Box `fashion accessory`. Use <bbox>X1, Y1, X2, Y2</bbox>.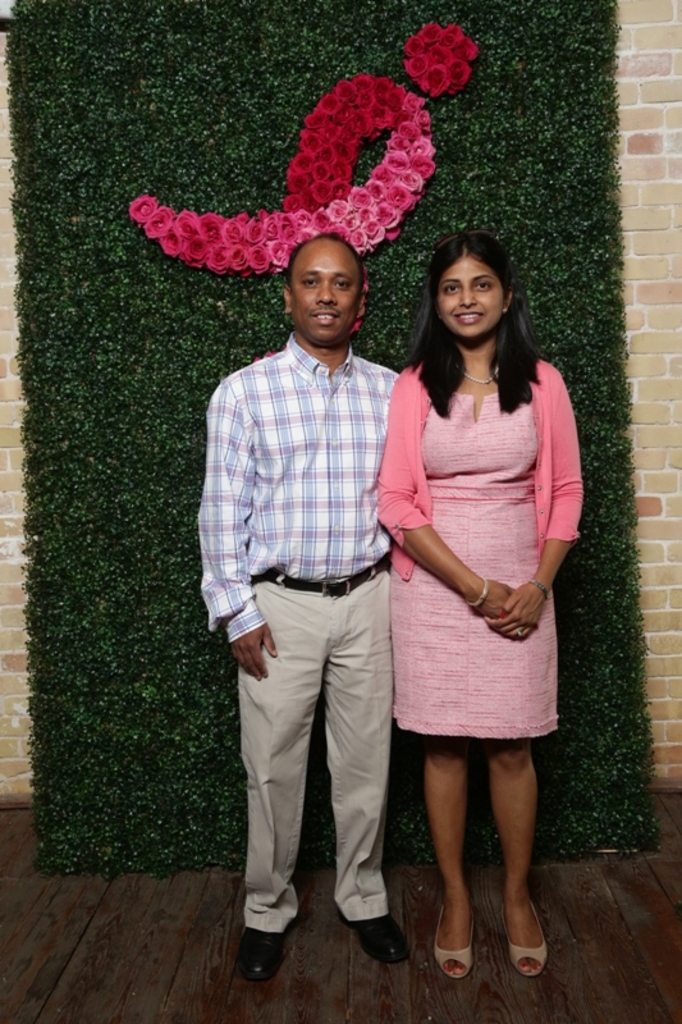
<bbox>271, 561, 385, 600</bbox>.
